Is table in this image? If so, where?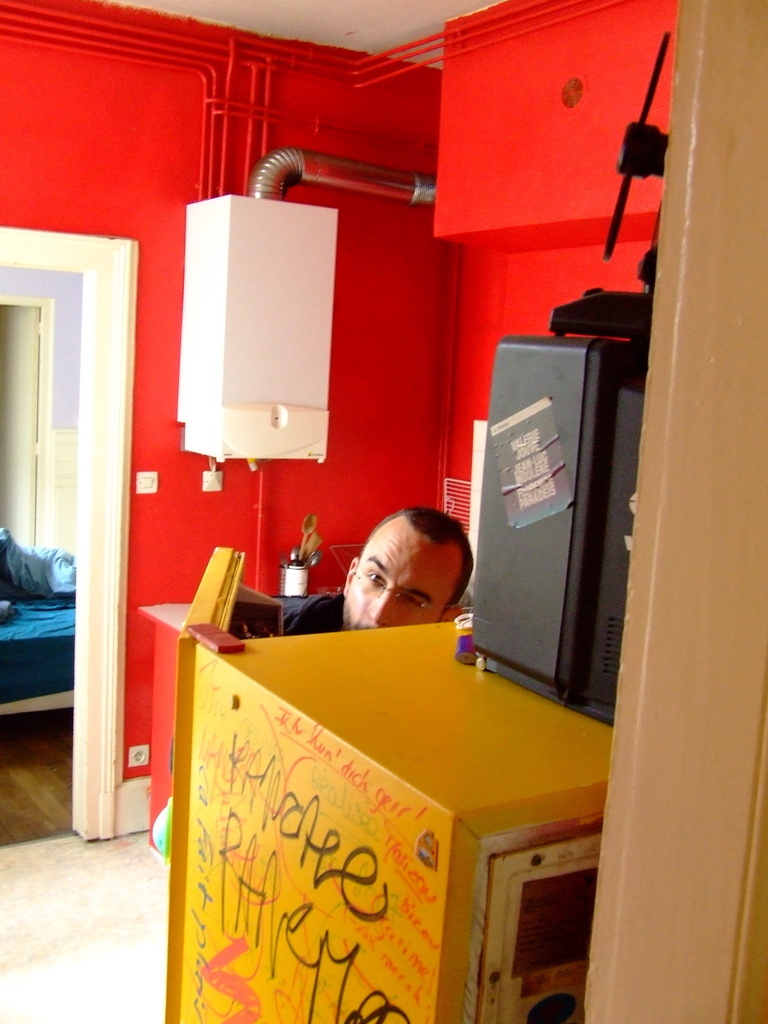
Yes, at bbox=(166, 618, 613, 1023).
